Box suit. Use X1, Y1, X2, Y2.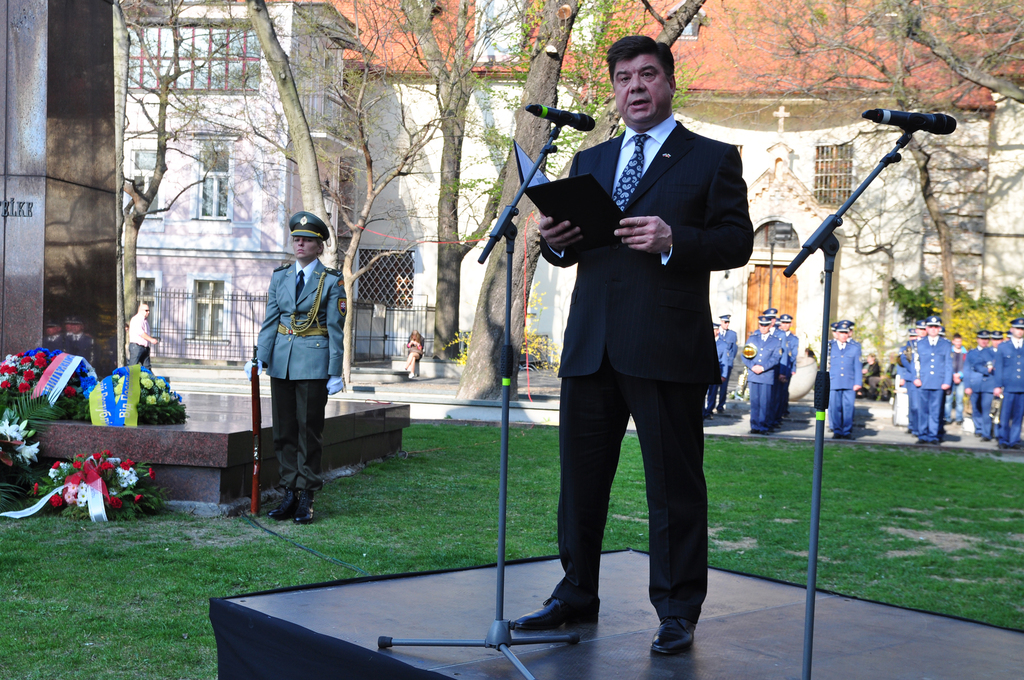
965, 344, 1002, 432.
